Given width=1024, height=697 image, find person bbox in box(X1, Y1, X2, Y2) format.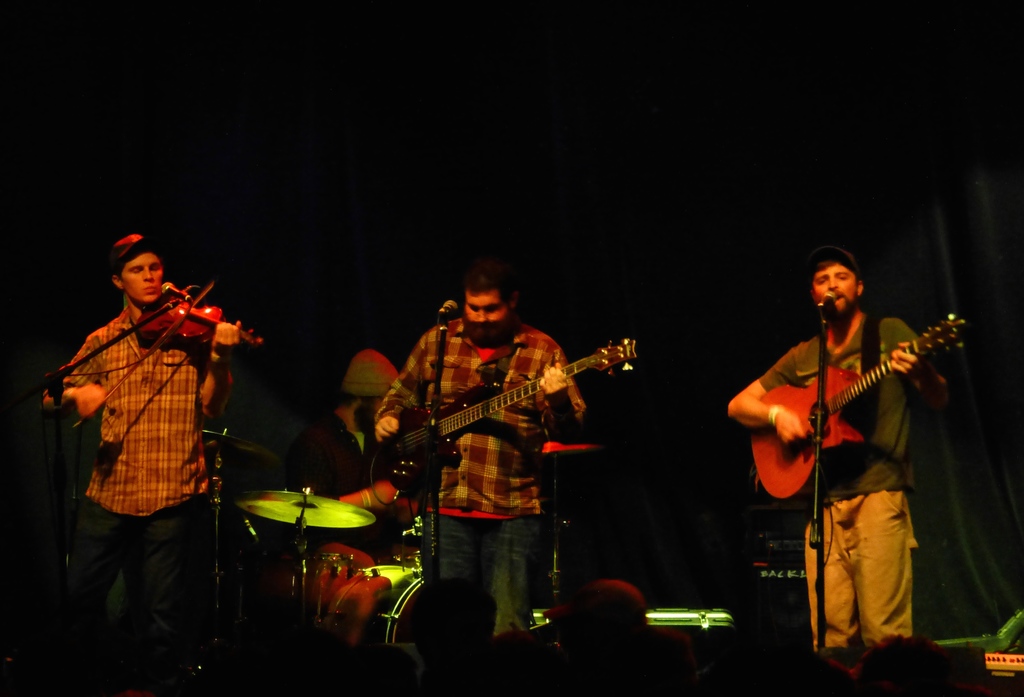
box(40, 252, 241, 694).
